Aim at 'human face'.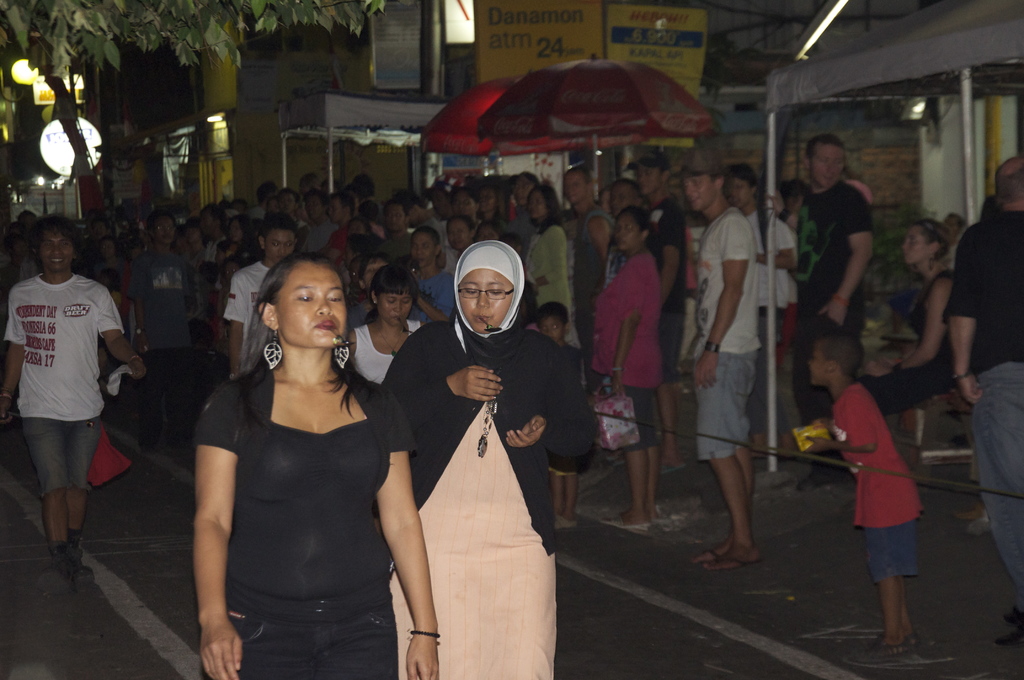
Aimed at [x1=456, y1=268, x2=511, y2=332].
